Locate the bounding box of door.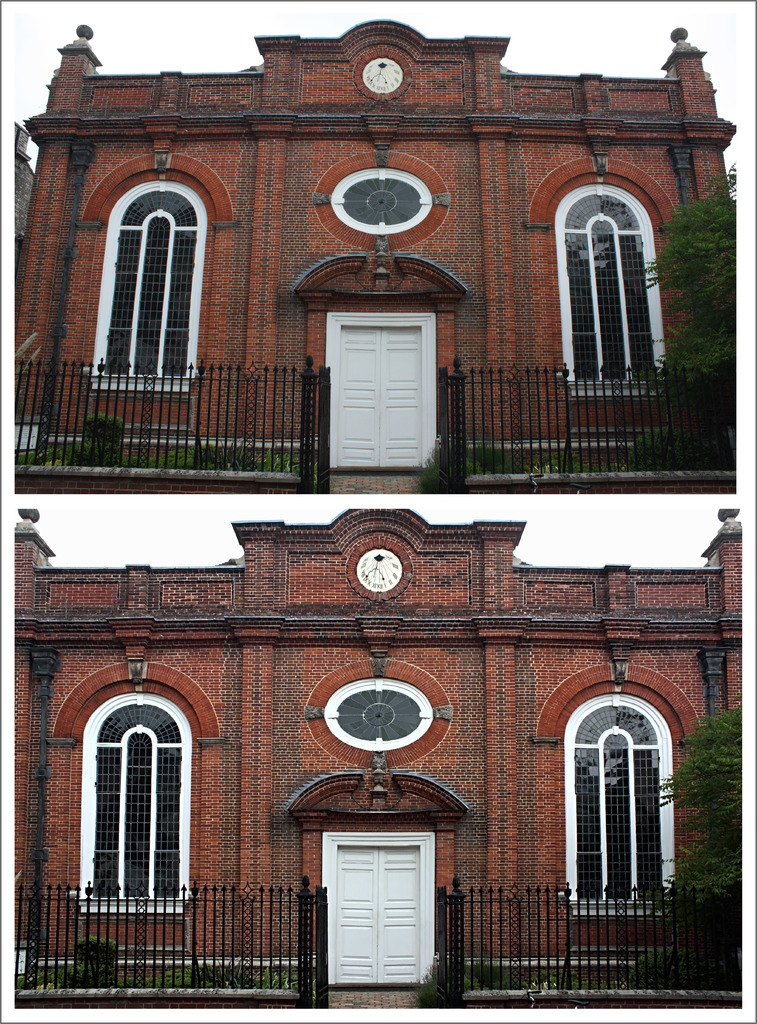
Bounding box: 336/846/421/984.
